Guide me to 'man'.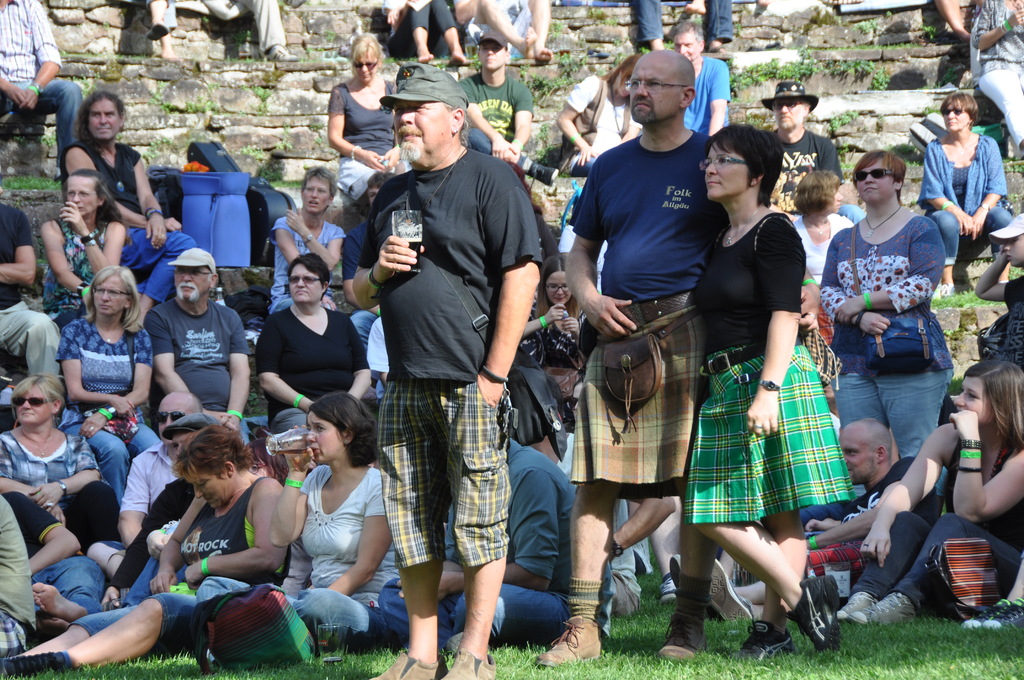
Guidance: box=[673, 15, 727, 138].
